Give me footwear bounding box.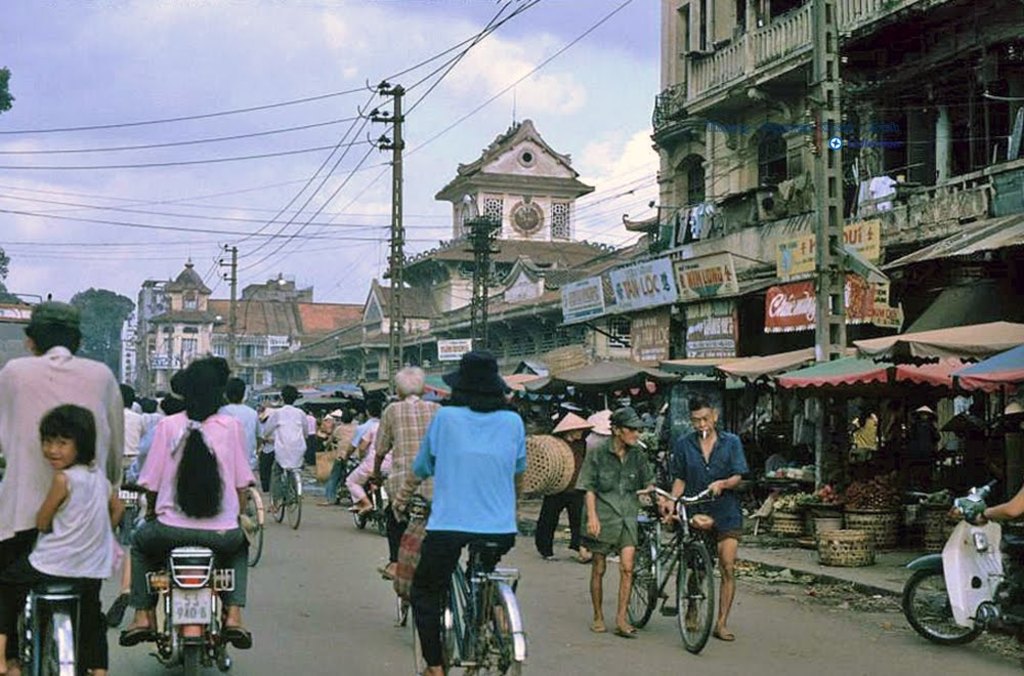
<box>622,627,635,635</box>.
